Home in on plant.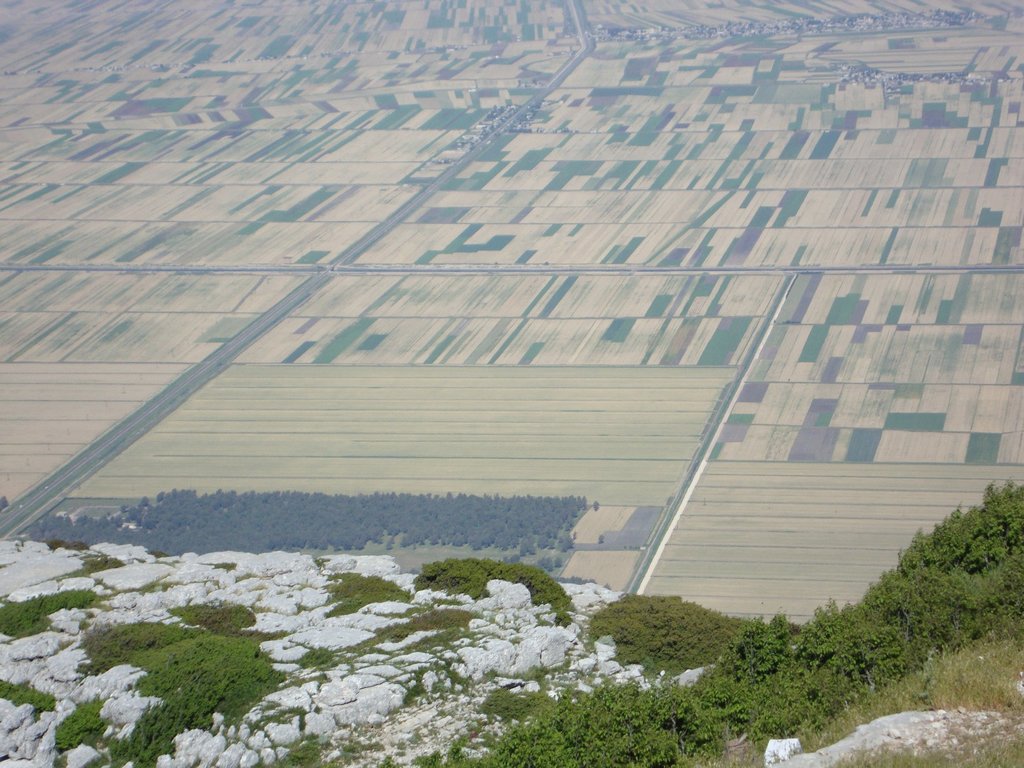
Homed in at bbox(0, 675, 54, 716).
